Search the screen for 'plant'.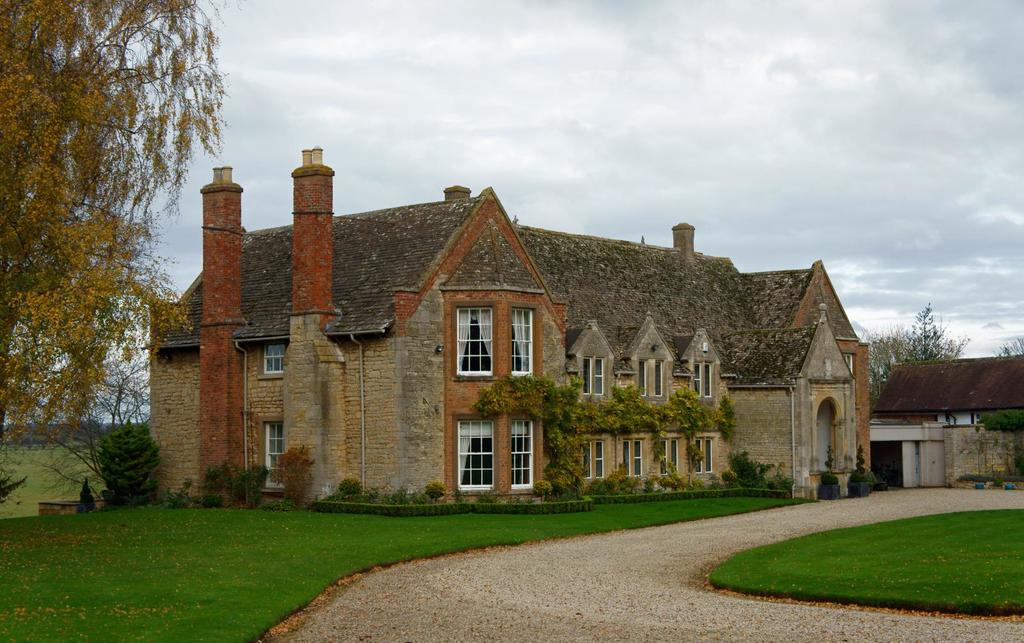
Found at Rect(164, 479, 197, 510).
